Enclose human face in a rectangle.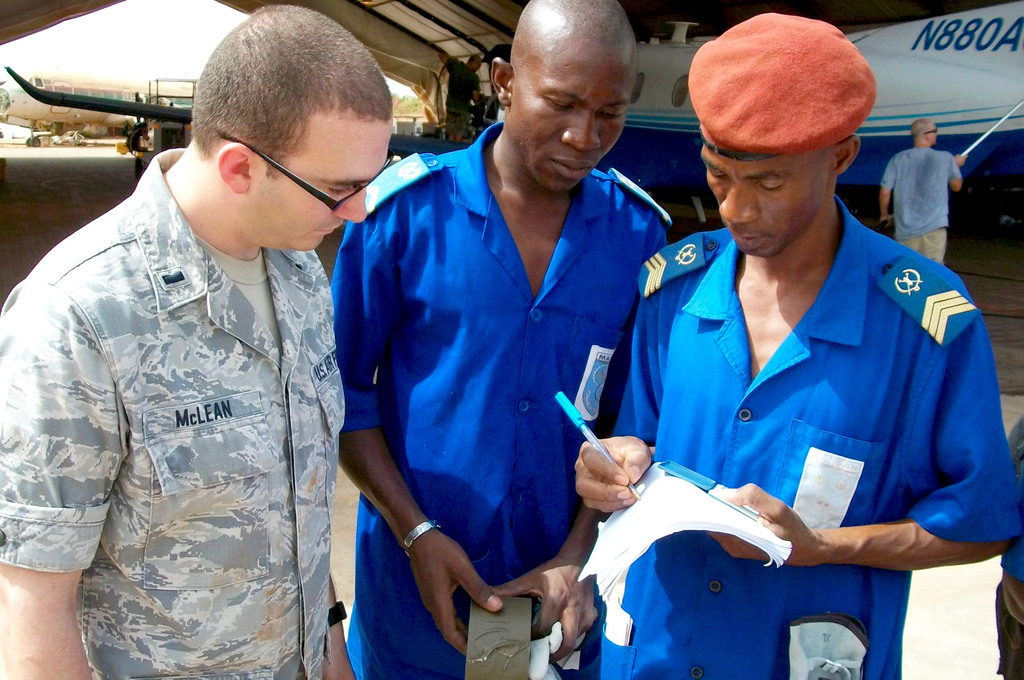
x1=257 y1=124 x2=399 y2=245.
